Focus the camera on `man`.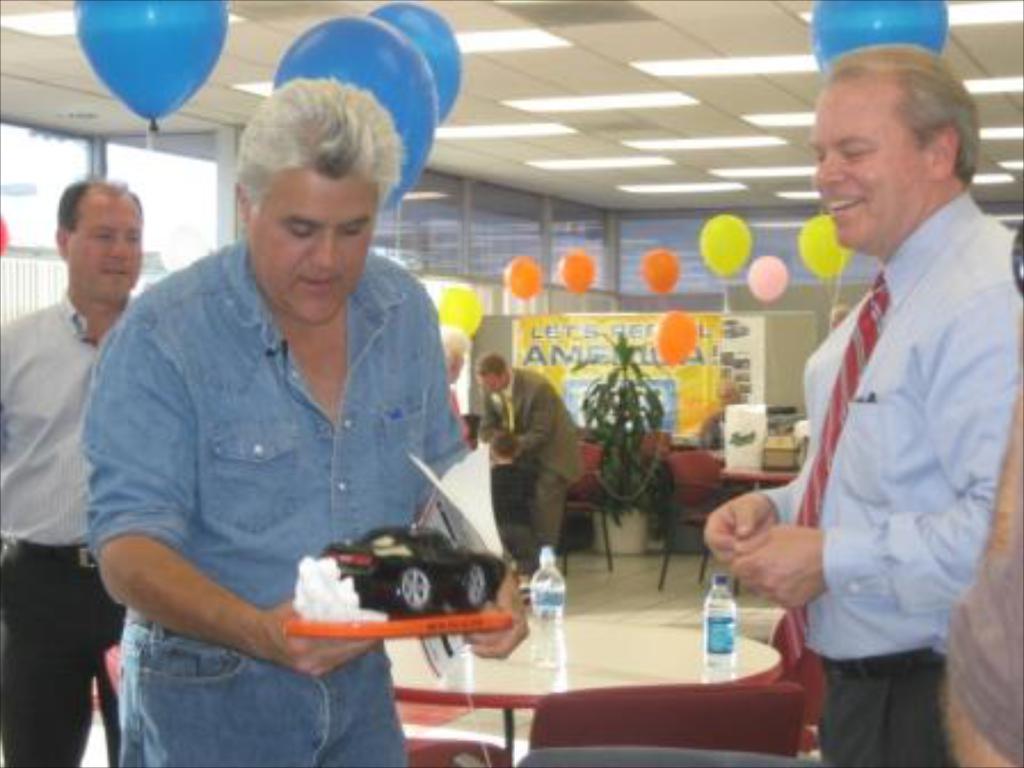
Focus region: [left=473, top=354, right=581, bottom=571].
